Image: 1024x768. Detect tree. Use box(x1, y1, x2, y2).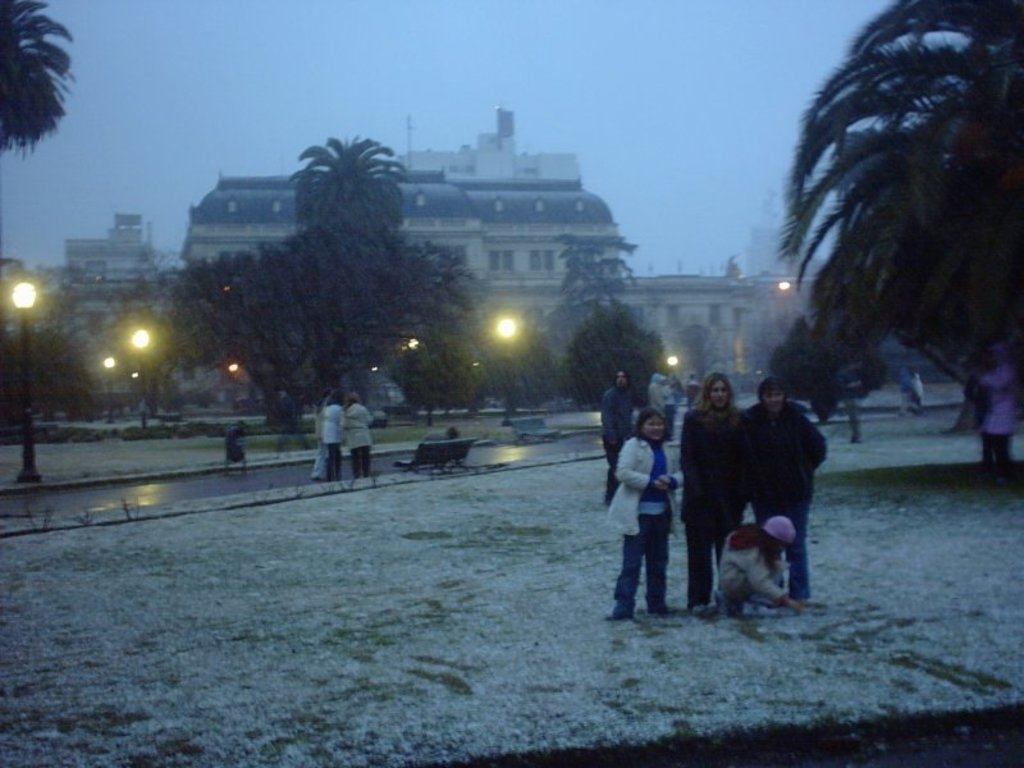
box(6, 325, 100, 421).
